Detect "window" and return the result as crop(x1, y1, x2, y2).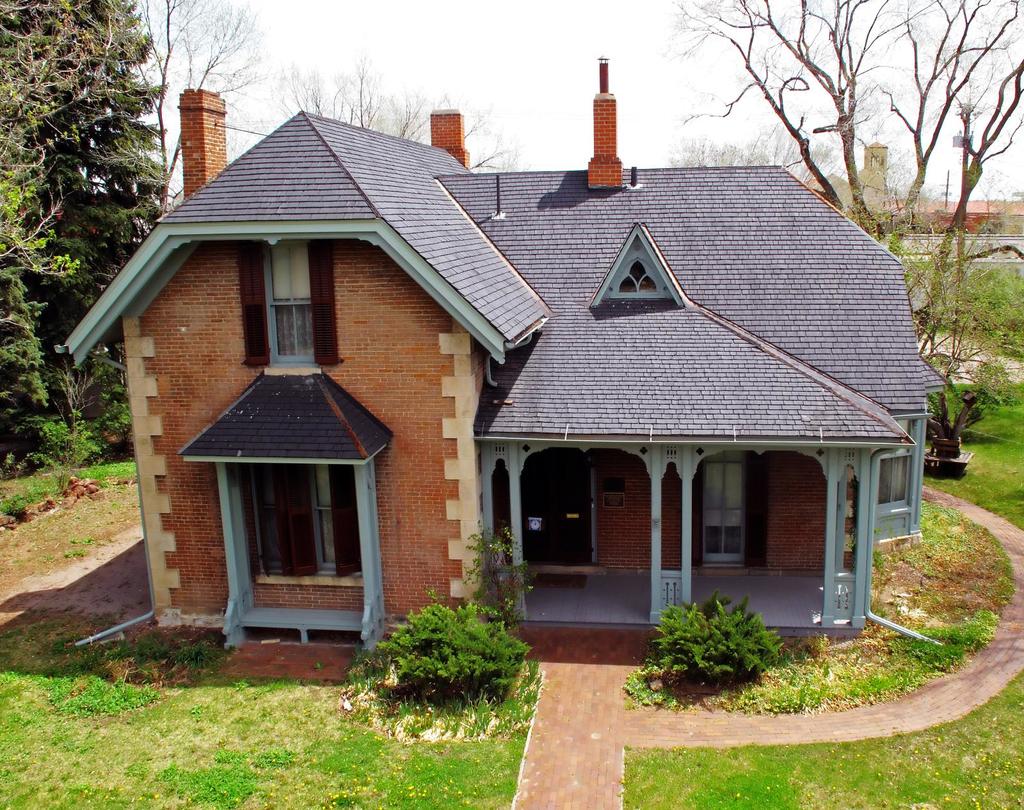
crop(611, 256, 667, 301).
